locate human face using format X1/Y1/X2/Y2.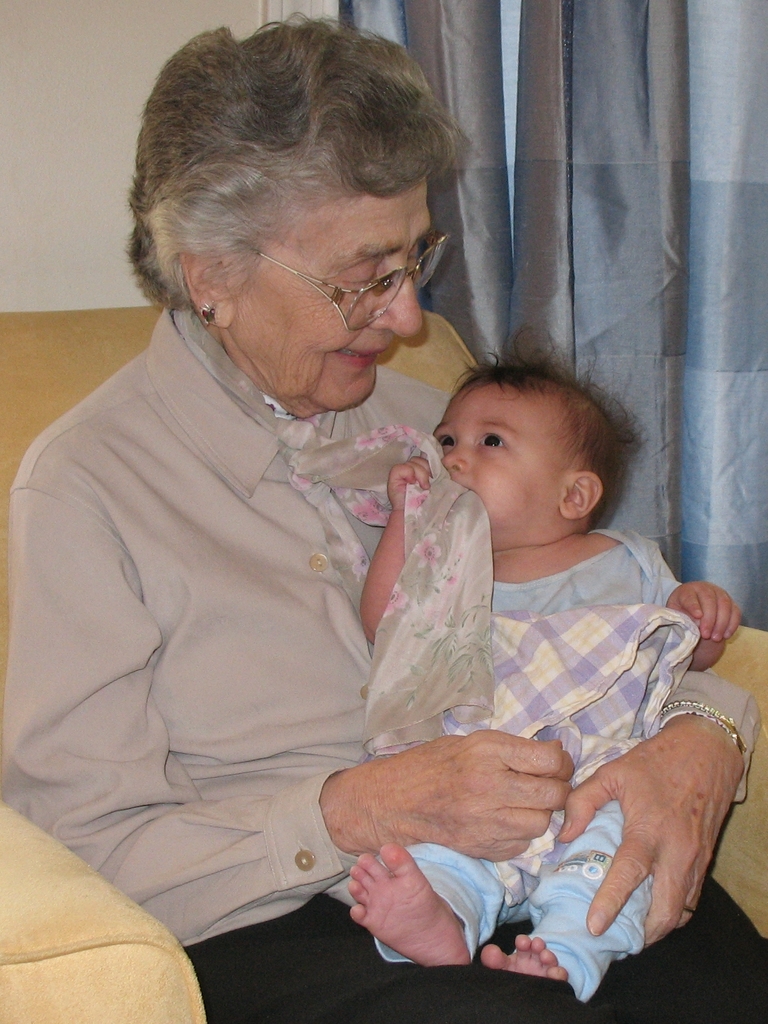
431/383/556/533.
